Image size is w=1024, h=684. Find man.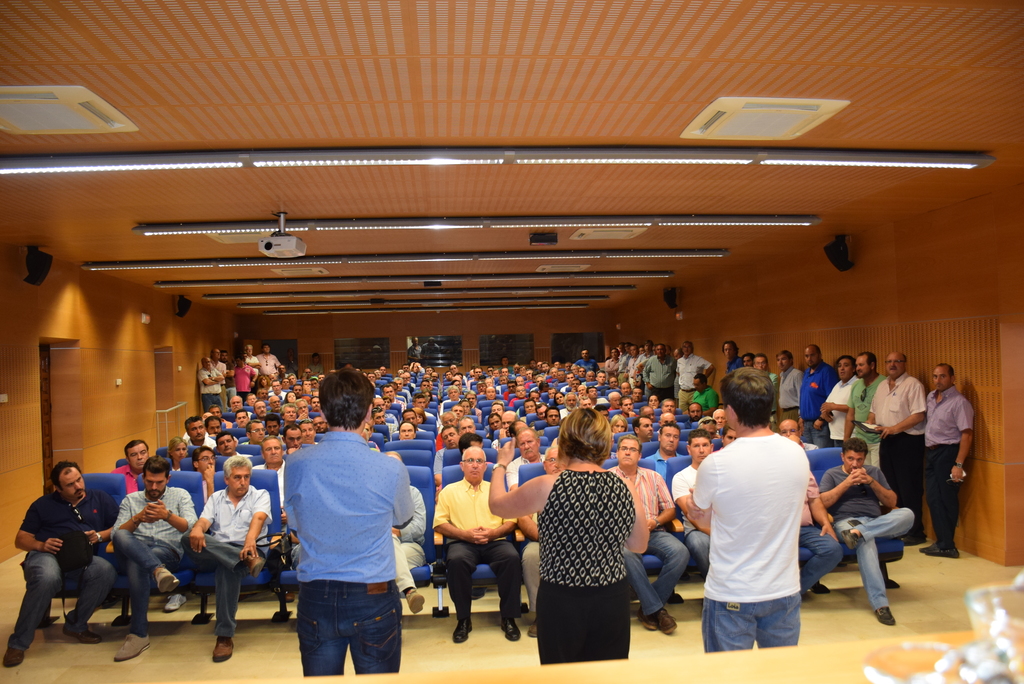
region(268, 397, 282, 411).
